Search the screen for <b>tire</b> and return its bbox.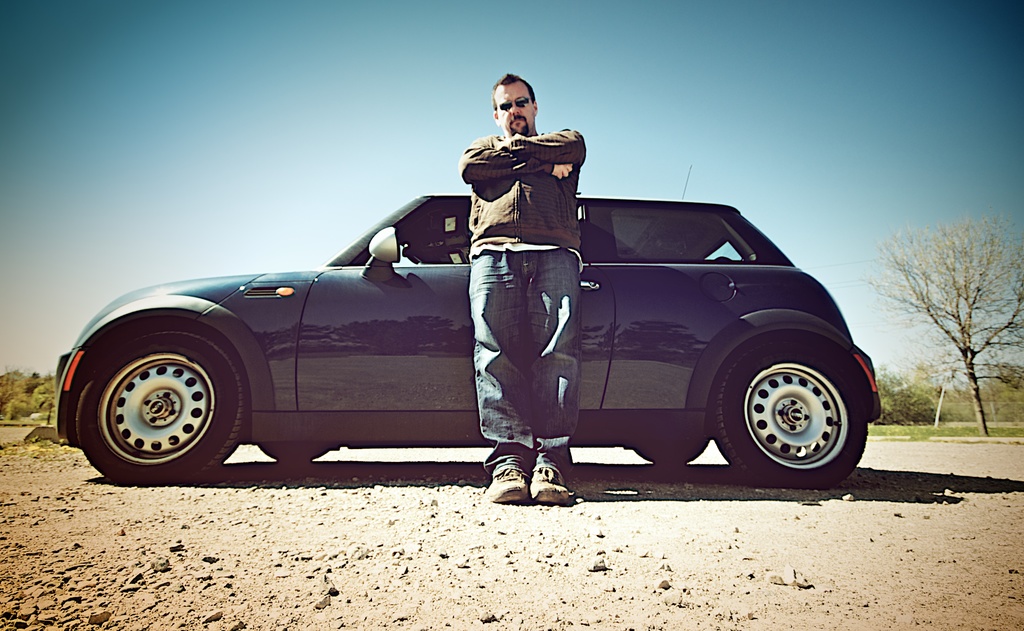
Found: select_region(65, 307, 249, 483).
